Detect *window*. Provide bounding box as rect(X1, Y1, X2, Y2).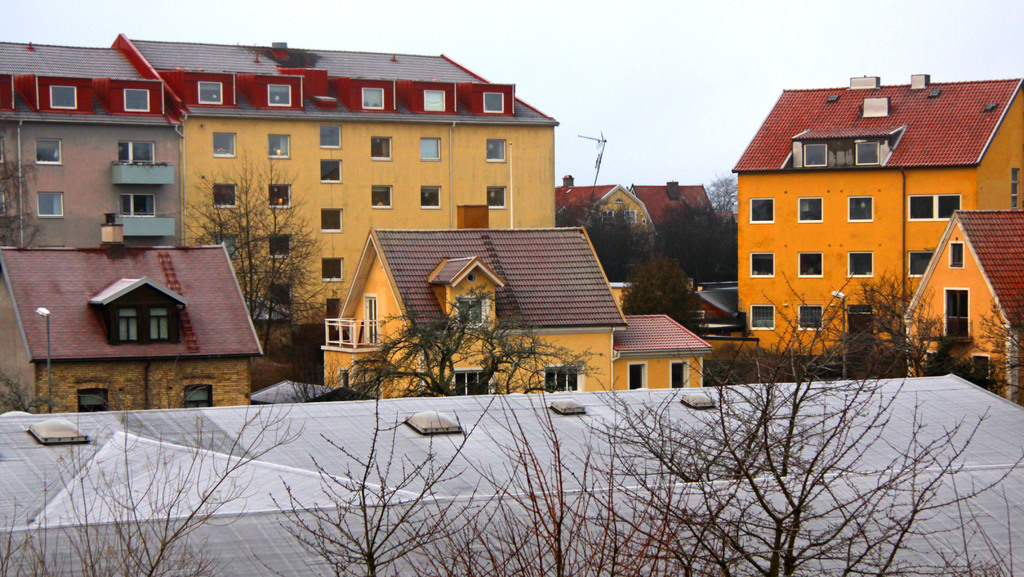
rect(319, 209, 341, 234).
